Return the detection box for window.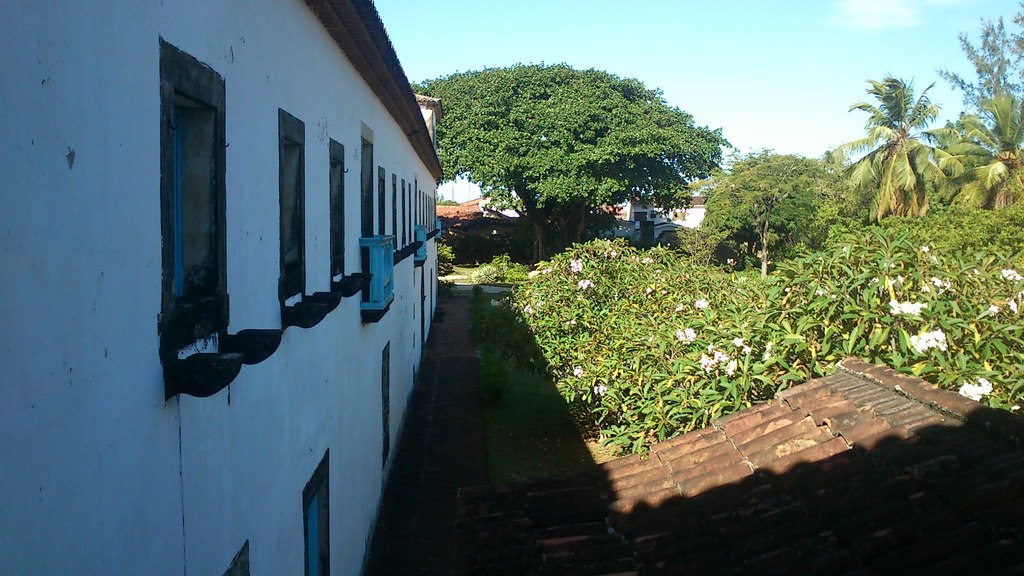
<box>354,137,387,288</box>.
